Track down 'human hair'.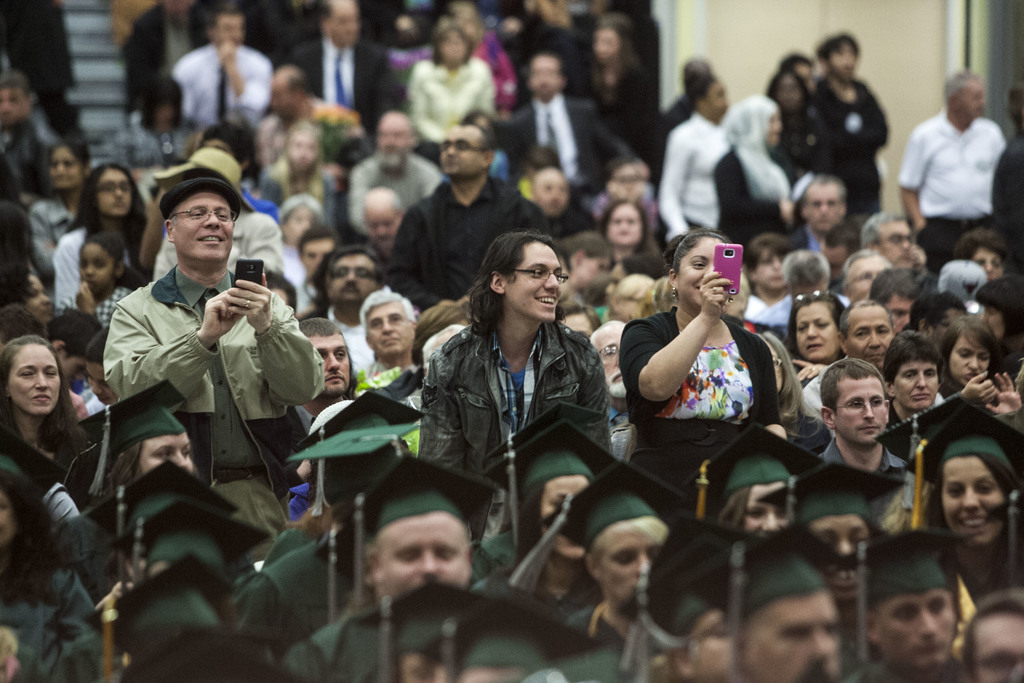
Tracked to 918,452,1022,537.
